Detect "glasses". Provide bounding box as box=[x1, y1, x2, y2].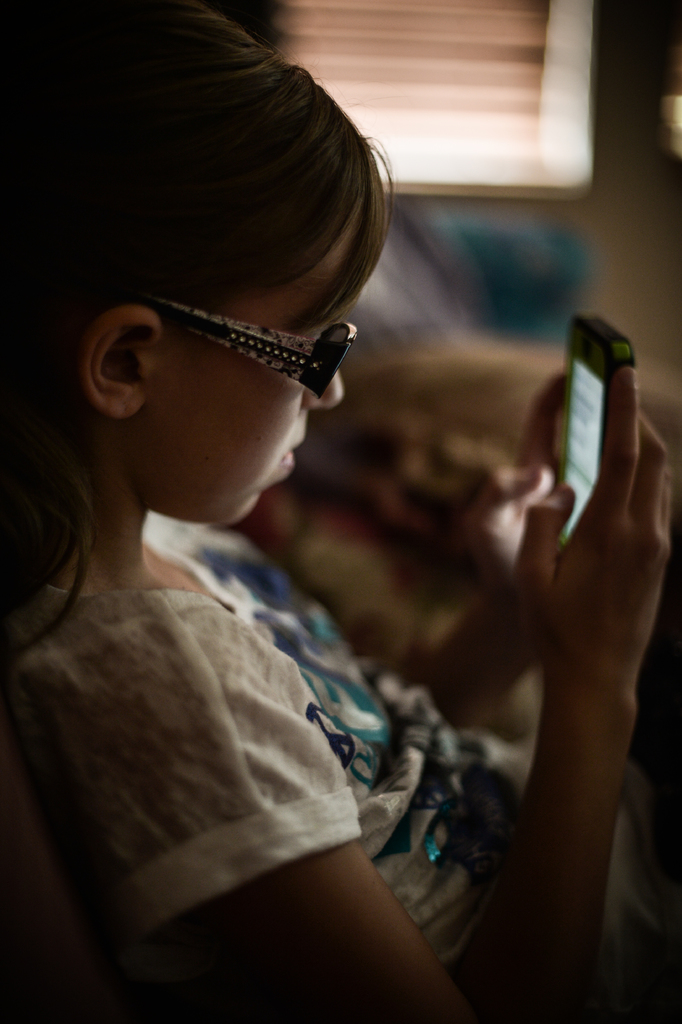
box=[106, 277, 371, 389].
